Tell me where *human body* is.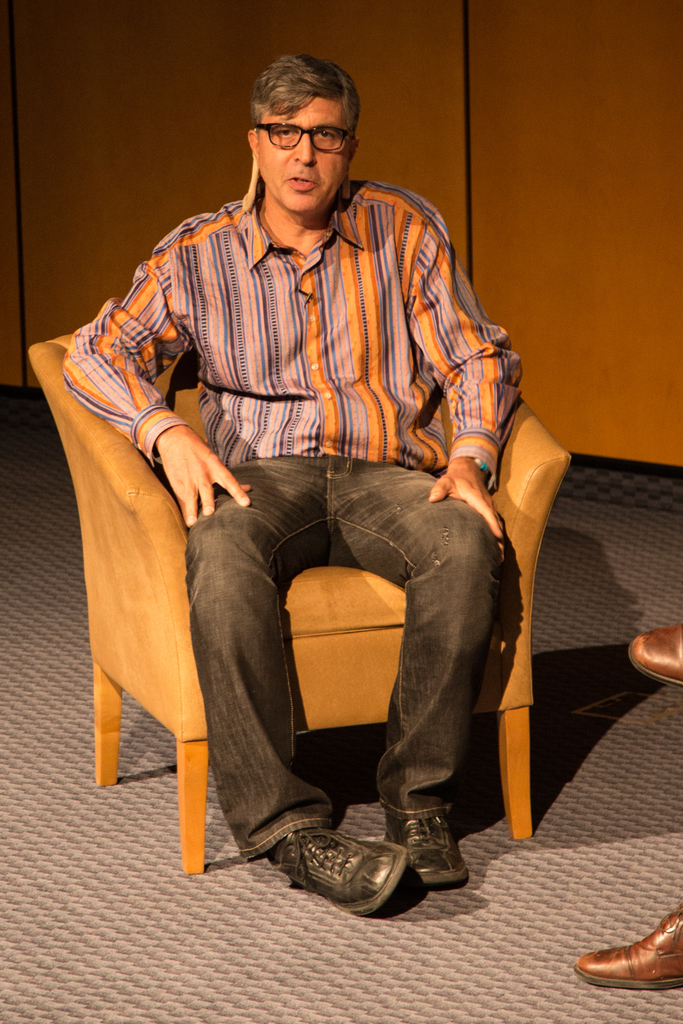
*human body* is at bbox=(93, 113, 529, 875).
